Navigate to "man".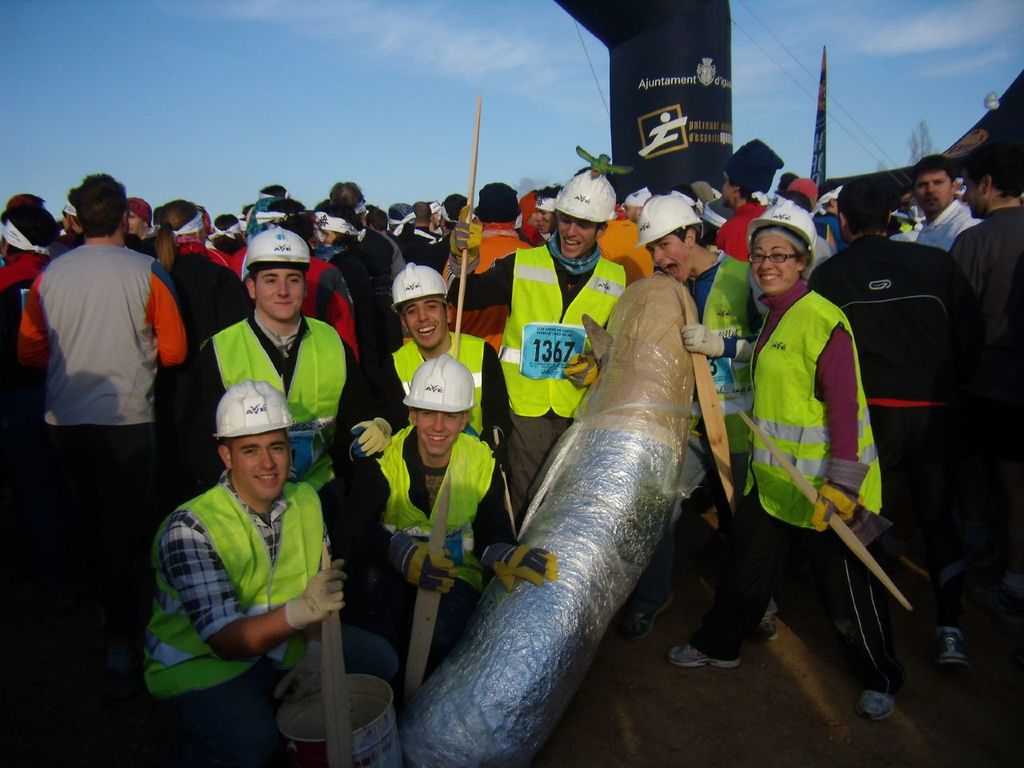
Navigation target: [left=358, top=355, right=564, bottom=687].
